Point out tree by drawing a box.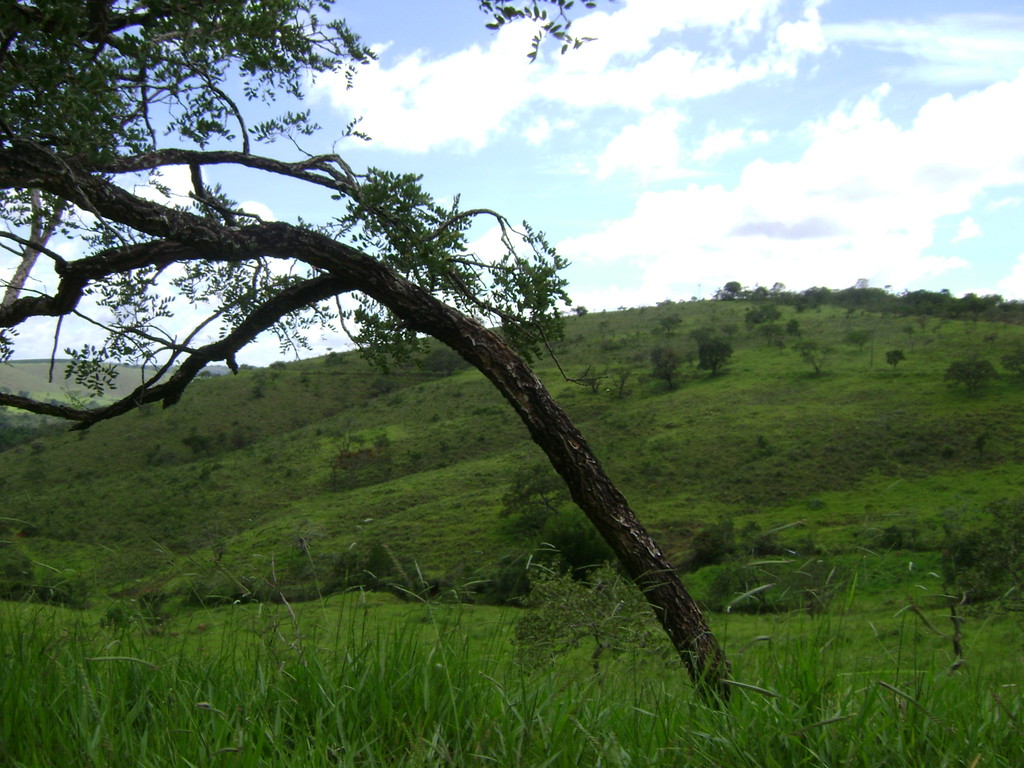
crop(1002, 332, 1023, 383).
